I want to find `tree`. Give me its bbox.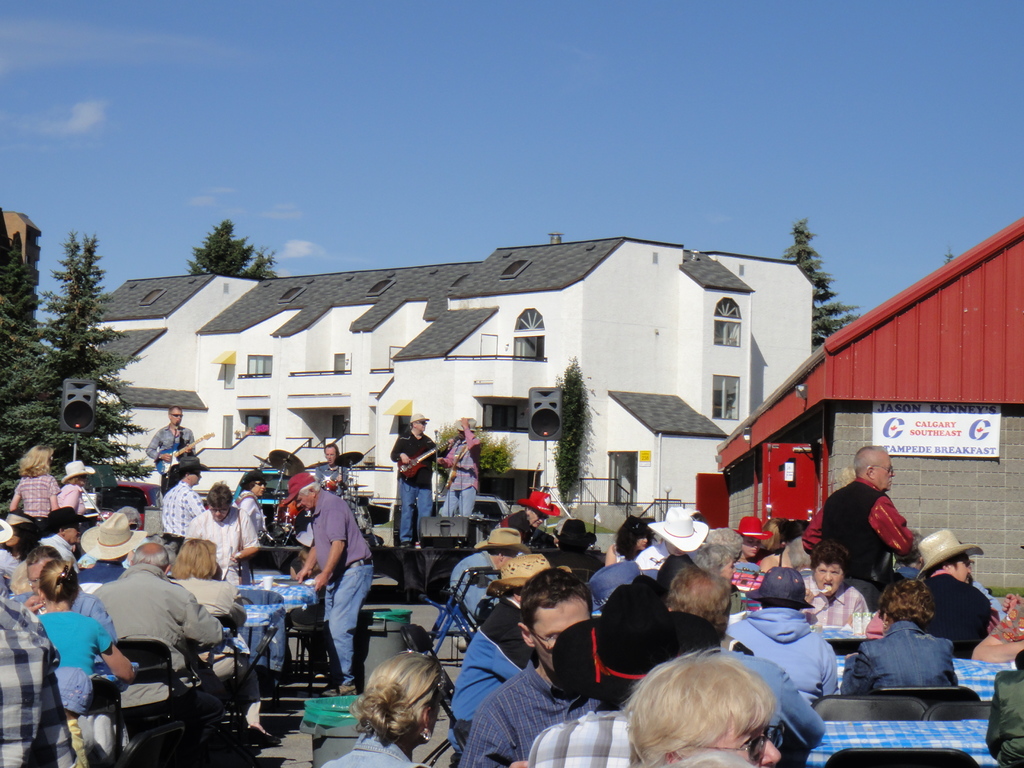
x1=178 y1=208 x2=280 y2=287.
